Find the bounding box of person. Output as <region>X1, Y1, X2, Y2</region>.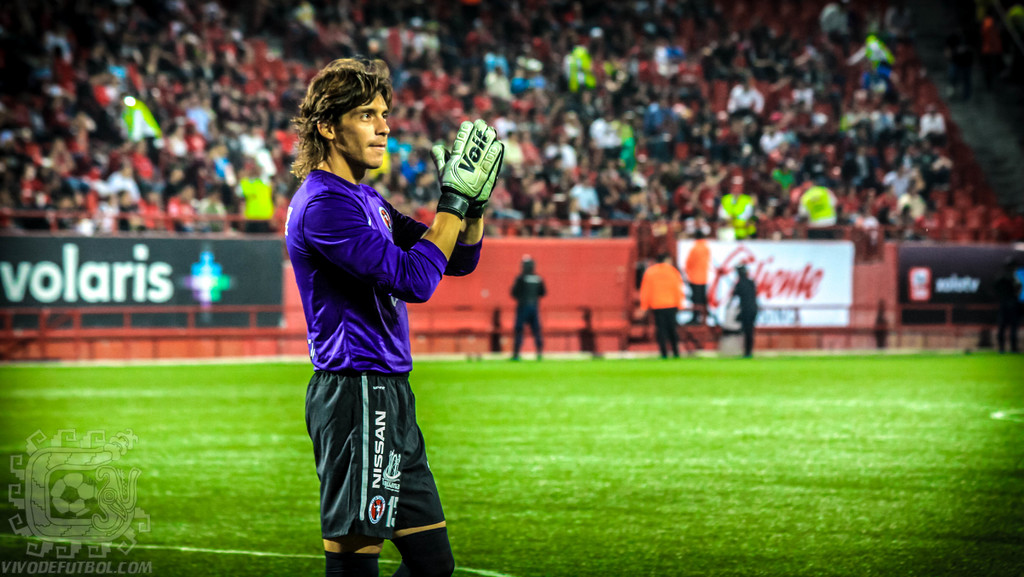
<region>0, 0, 1016, 253</region>.
